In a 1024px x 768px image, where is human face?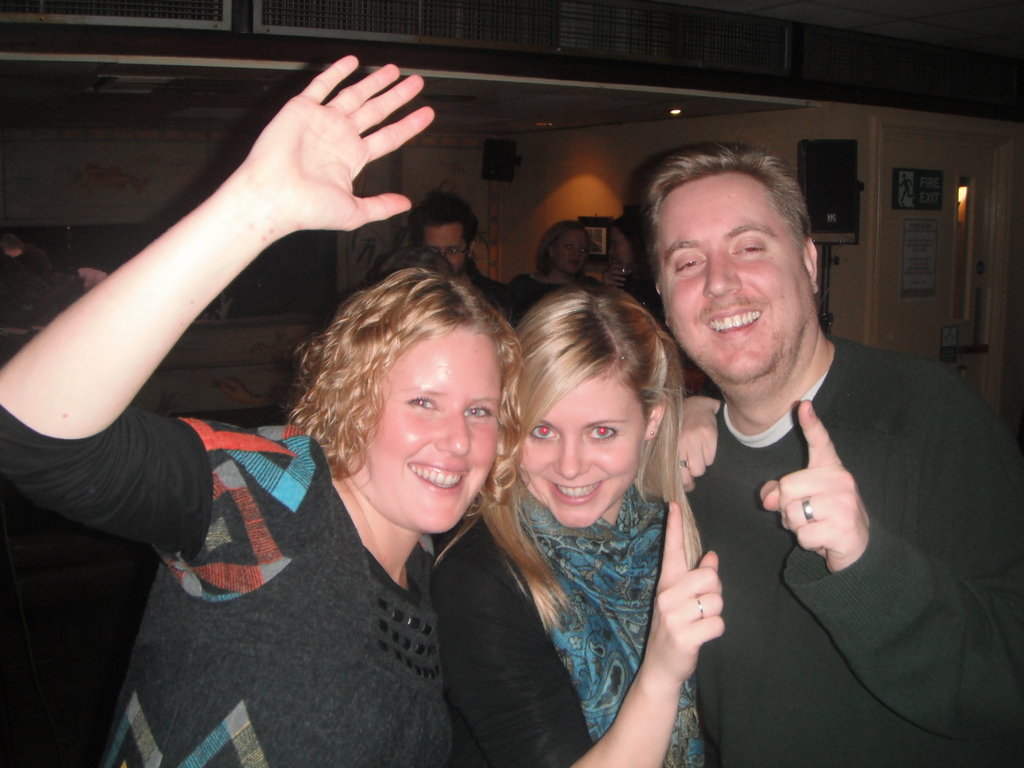
(376,323,503,532).
